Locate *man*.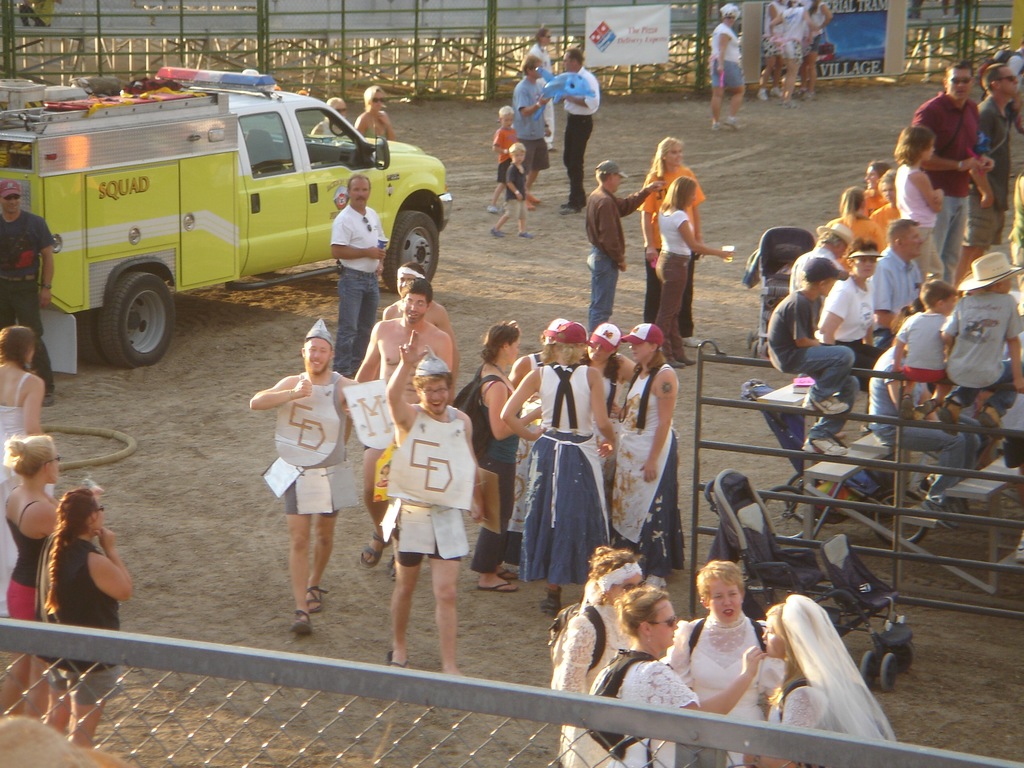
Bounding box: 875/214/922/328.
